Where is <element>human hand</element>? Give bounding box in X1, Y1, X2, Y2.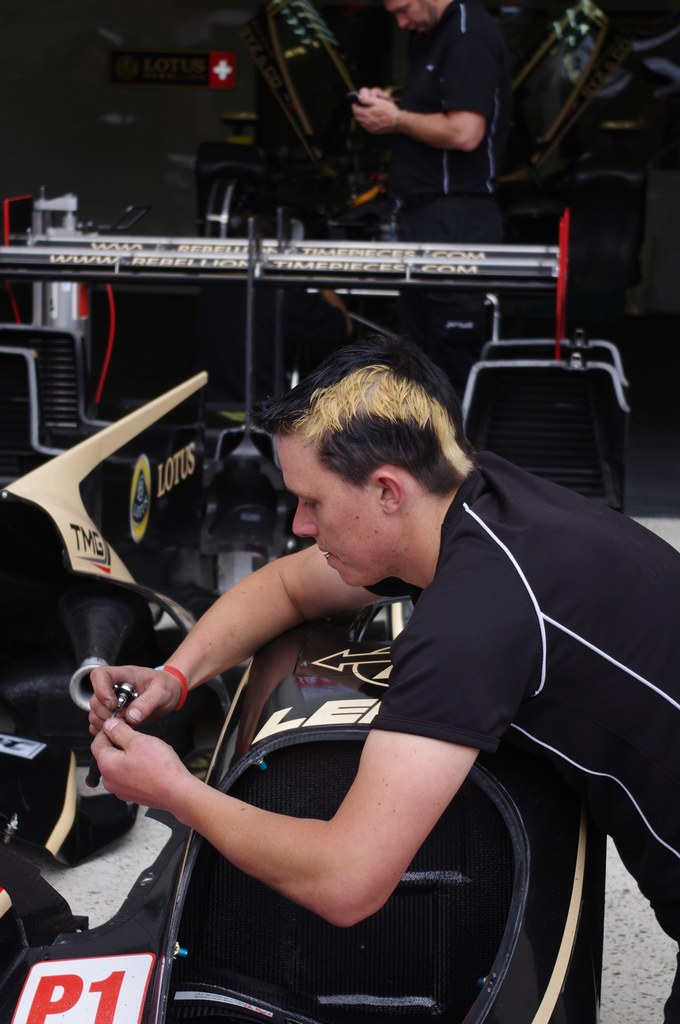
359, 87, 388, 97.
